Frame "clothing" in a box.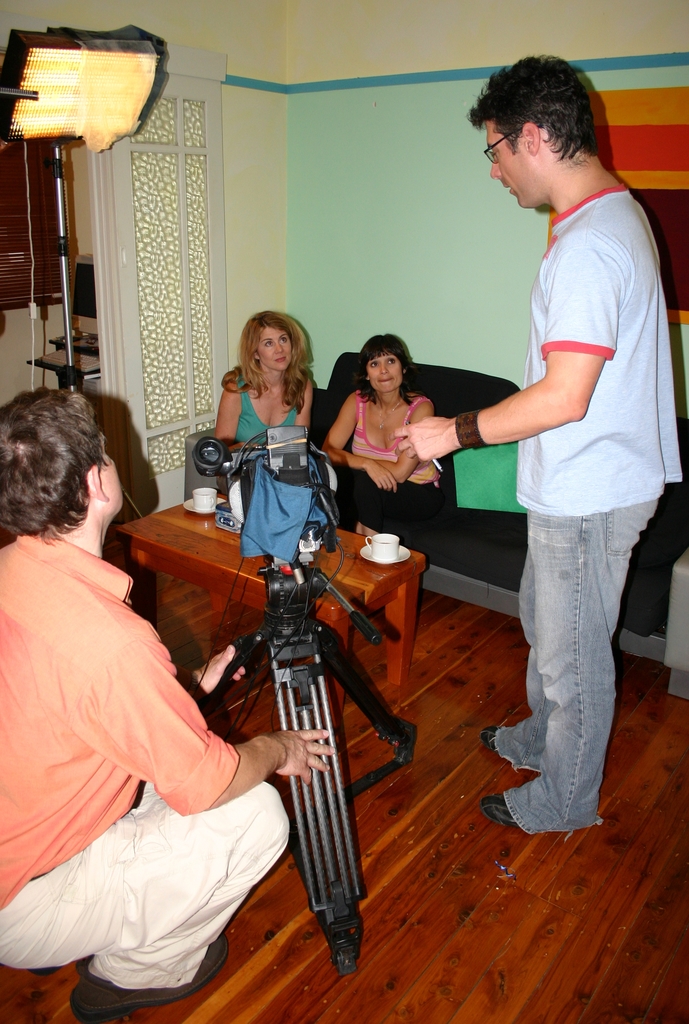
<bbox>0, 516, 373, 979</bbox>.
